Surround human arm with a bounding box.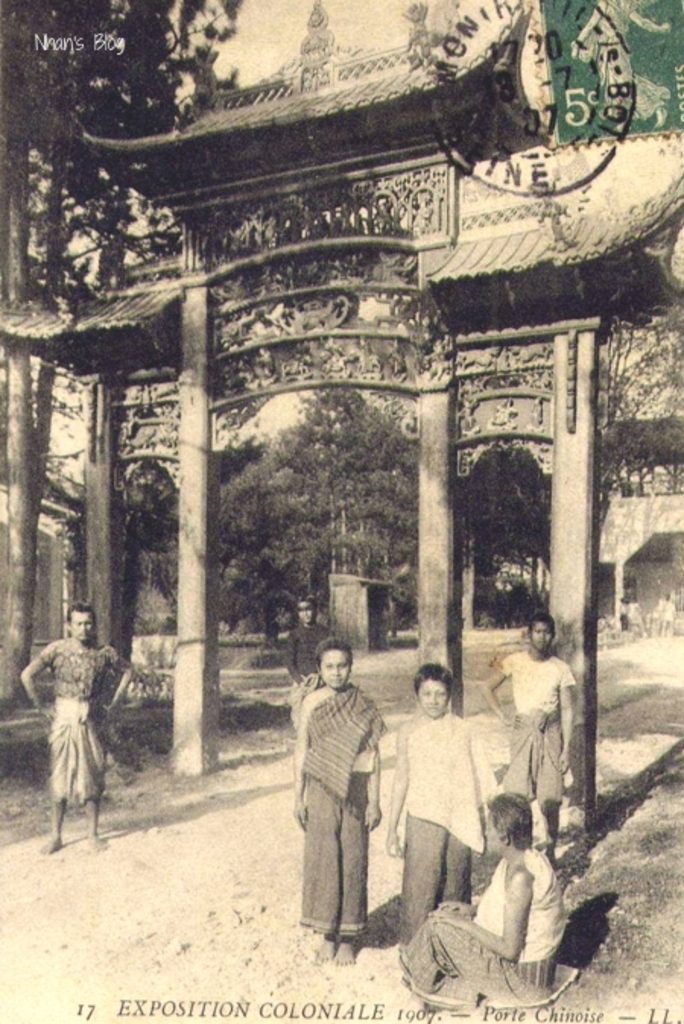
BBox(24, 641, 53, 722).
